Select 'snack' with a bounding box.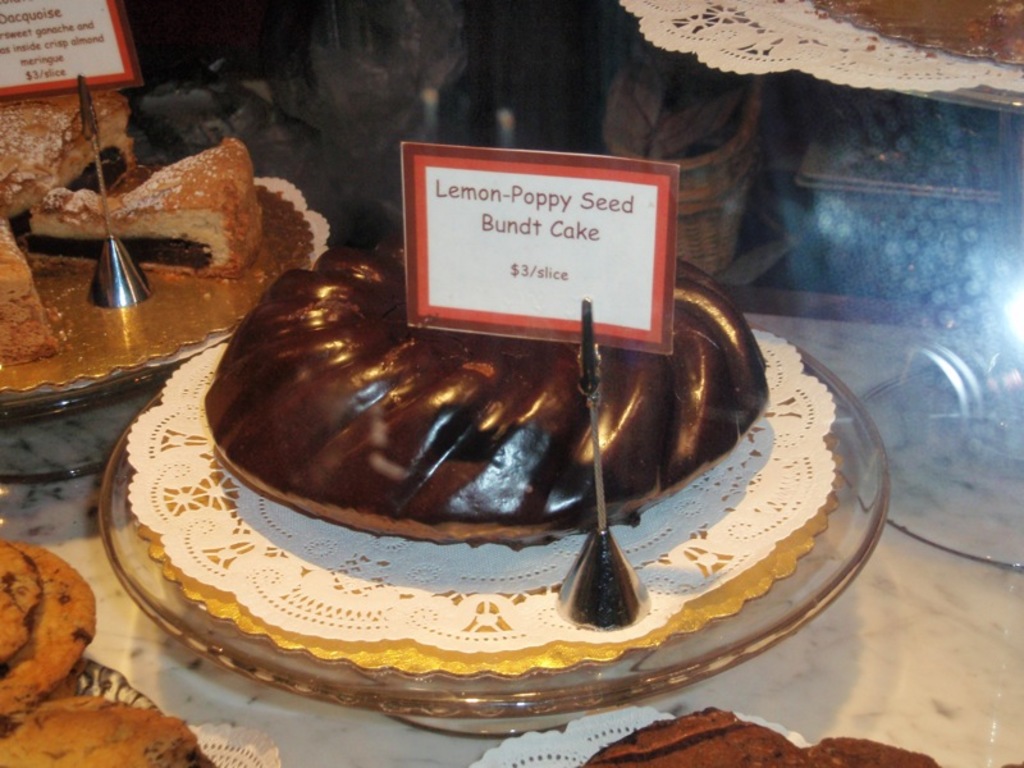
3/698/215/767.
